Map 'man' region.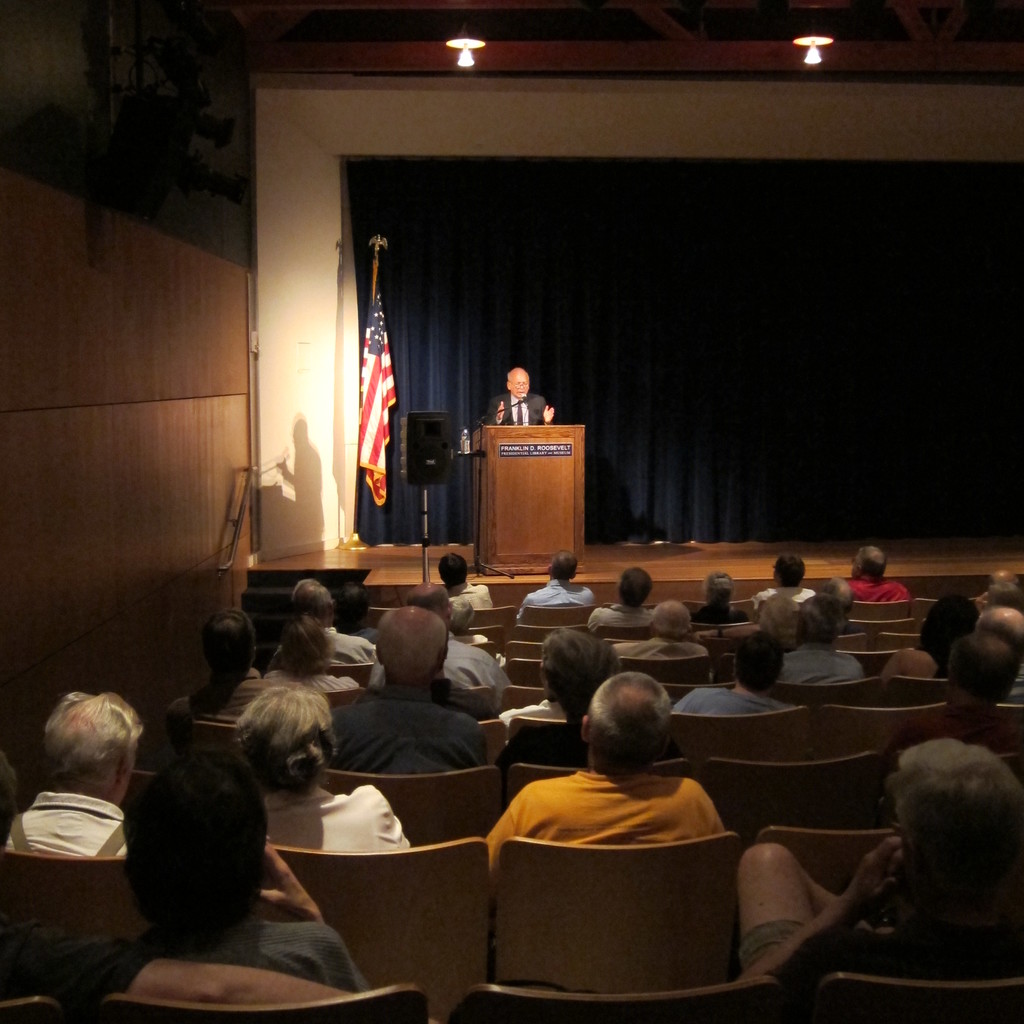
Mapped to locate(726, 735, 1023, 987).
